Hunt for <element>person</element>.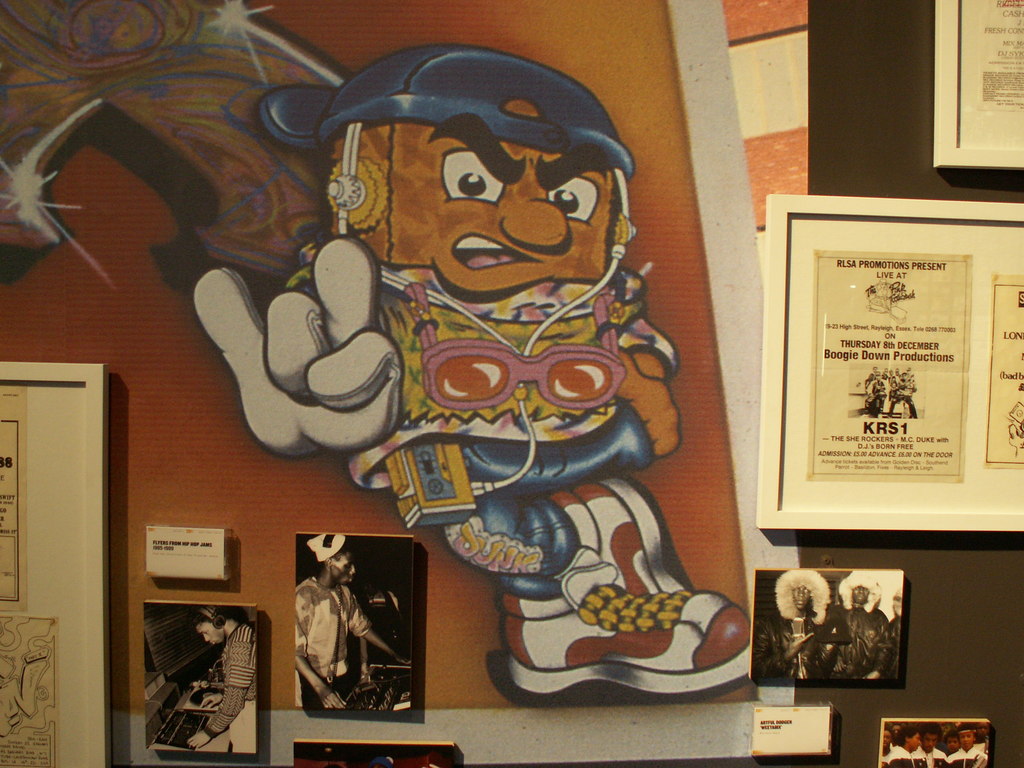
Hunted down at [left=188, top=605, right=259, bottom=752].
